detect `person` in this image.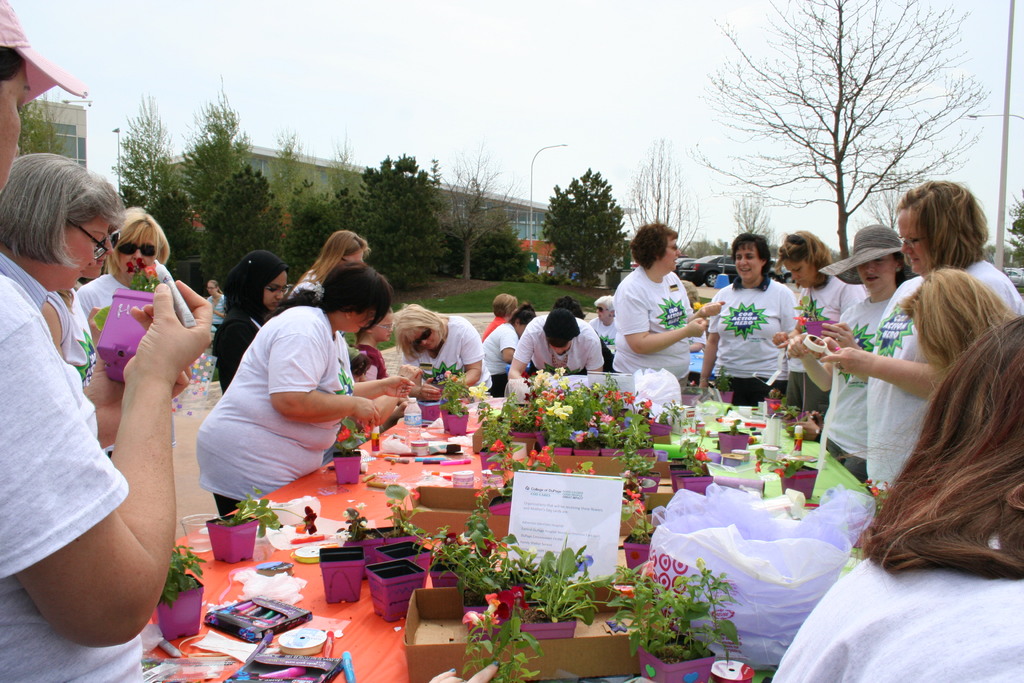
Detection: (x1=0, y1=0, x2=215, y2=682).
